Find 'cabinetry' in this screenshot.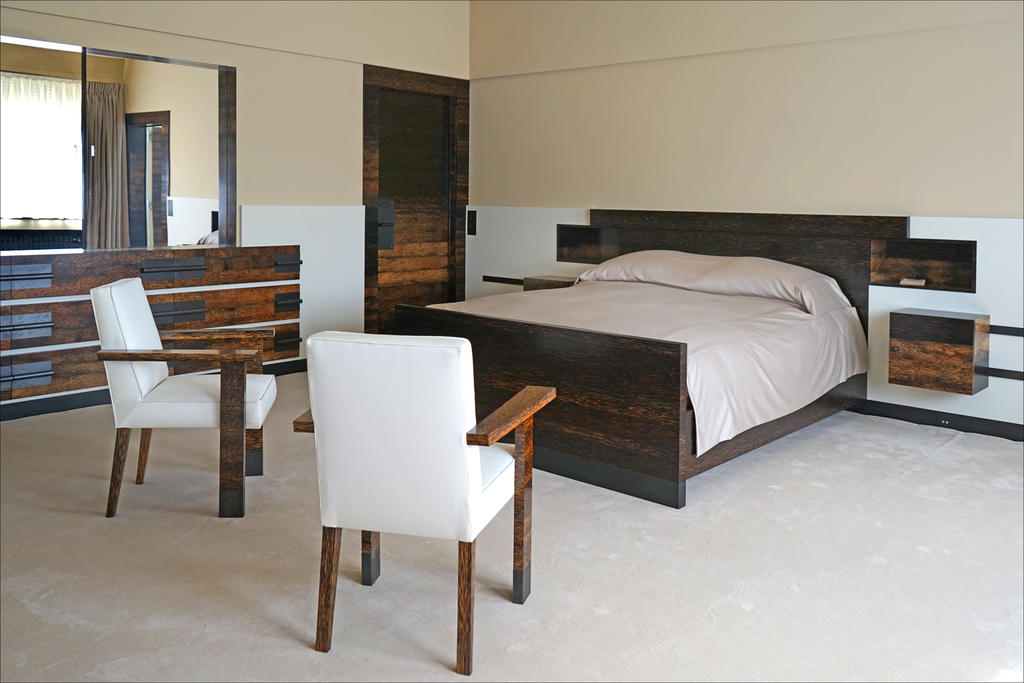
The bounding box for 'cabinetry' is box(0, 250, 300, 407).
